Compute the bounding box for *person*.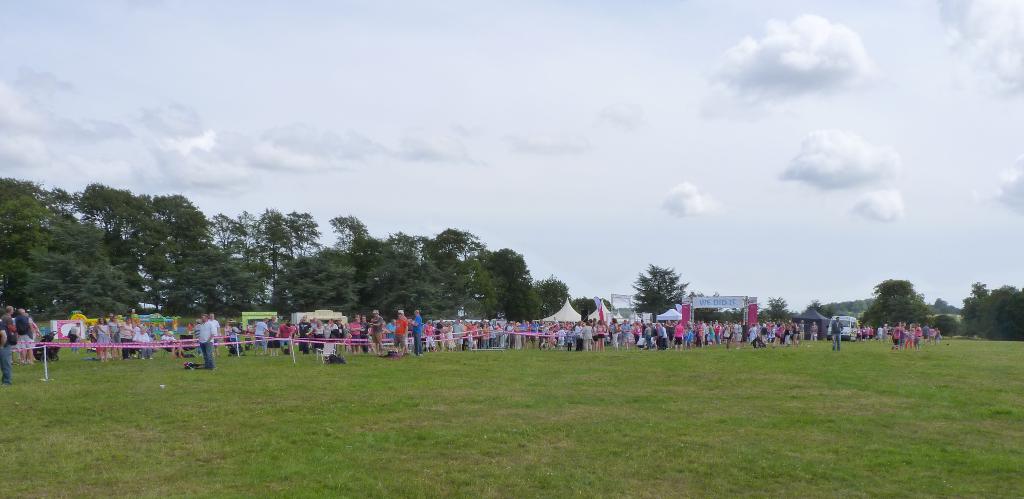
BBox(407, 310, 422, 357).
